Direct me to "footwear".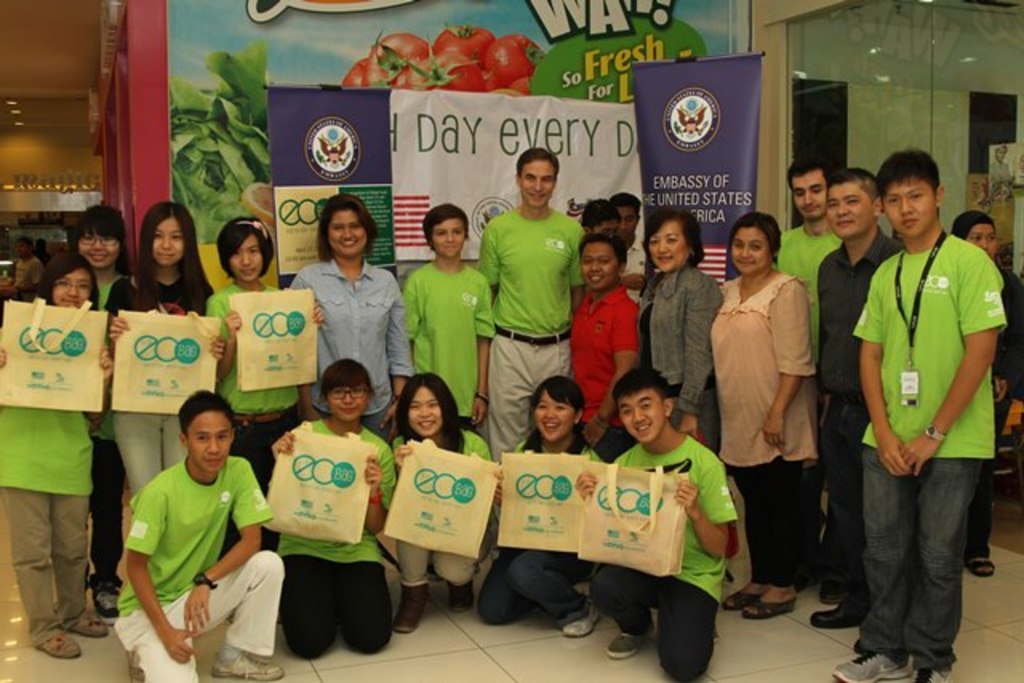
Direction: region(96, 579, 120, 619).
